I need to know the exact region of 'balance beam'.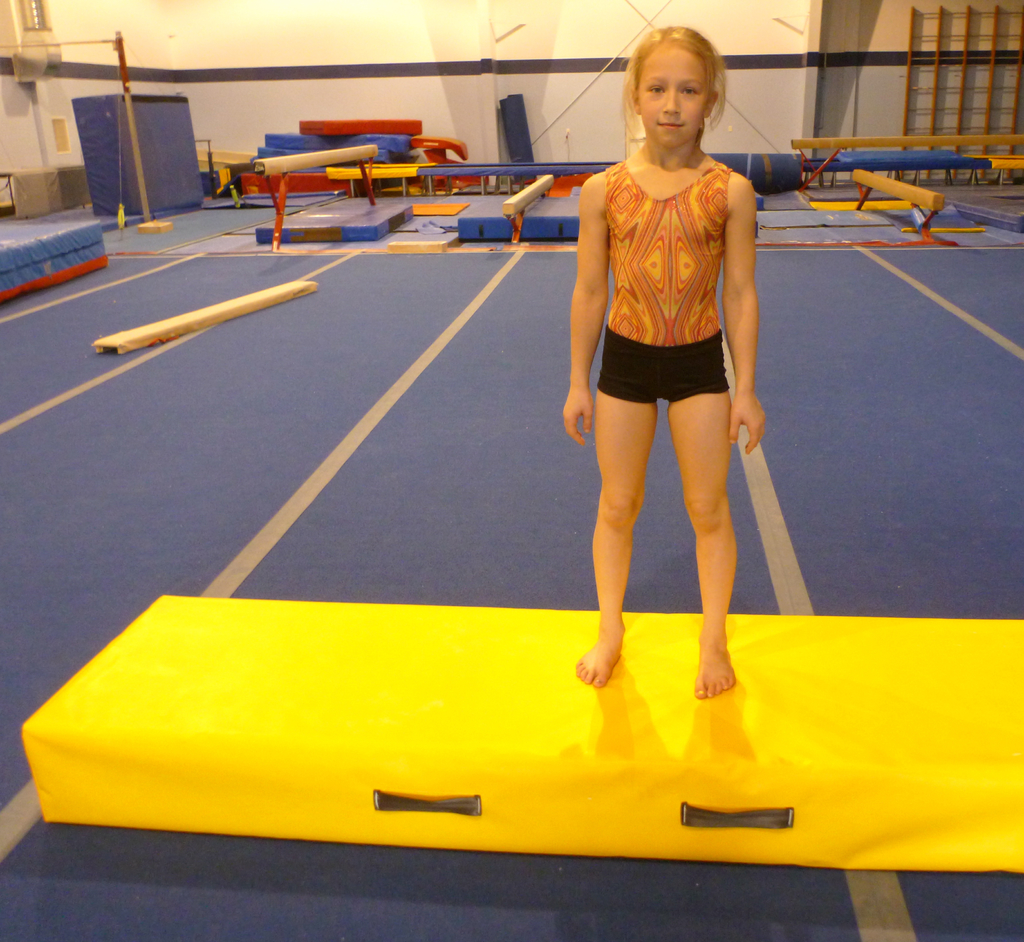
Region: 502/174/554/216.
